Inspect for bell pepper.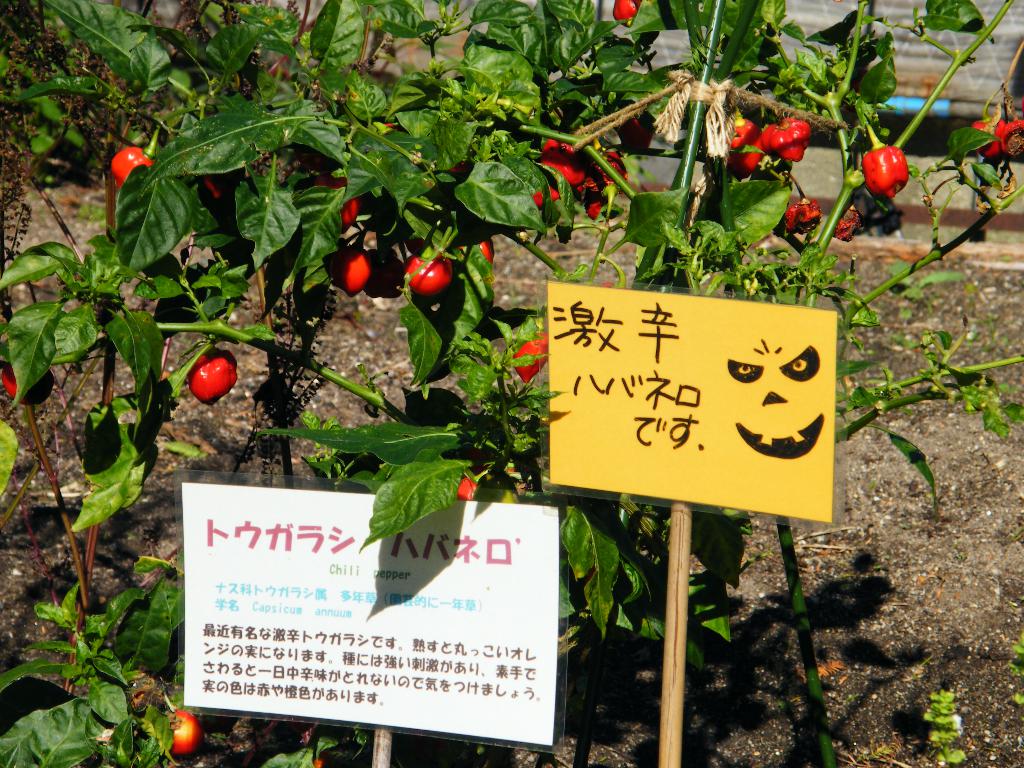
Inspection: 1003/120/1023/155.
